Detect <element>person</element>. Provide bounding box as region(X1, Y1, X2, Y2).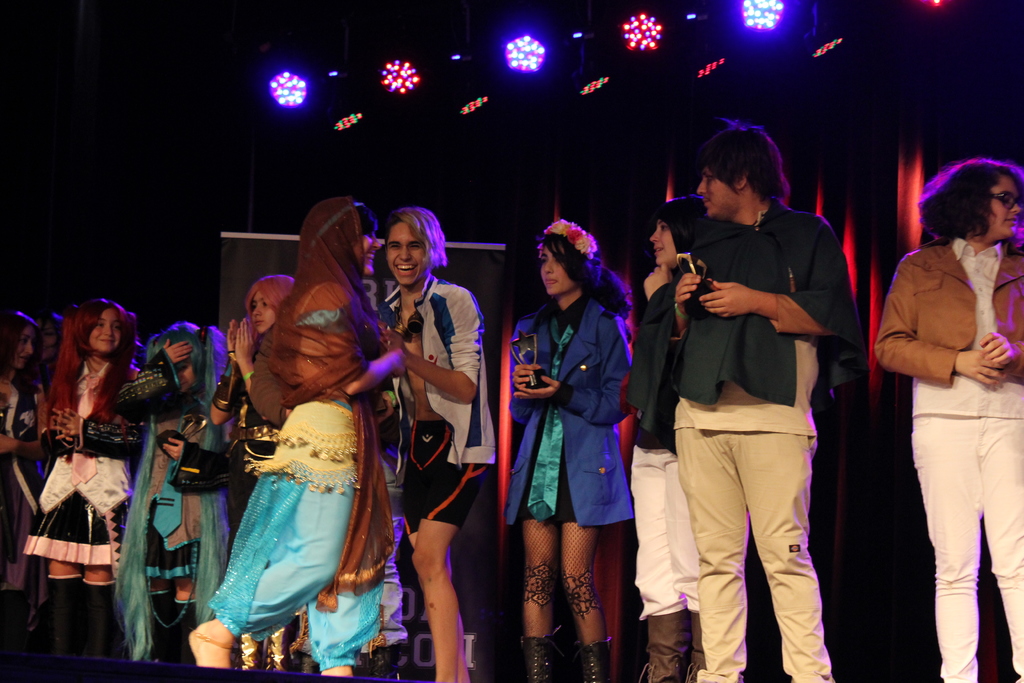
region(211, 279, 301, 670).
